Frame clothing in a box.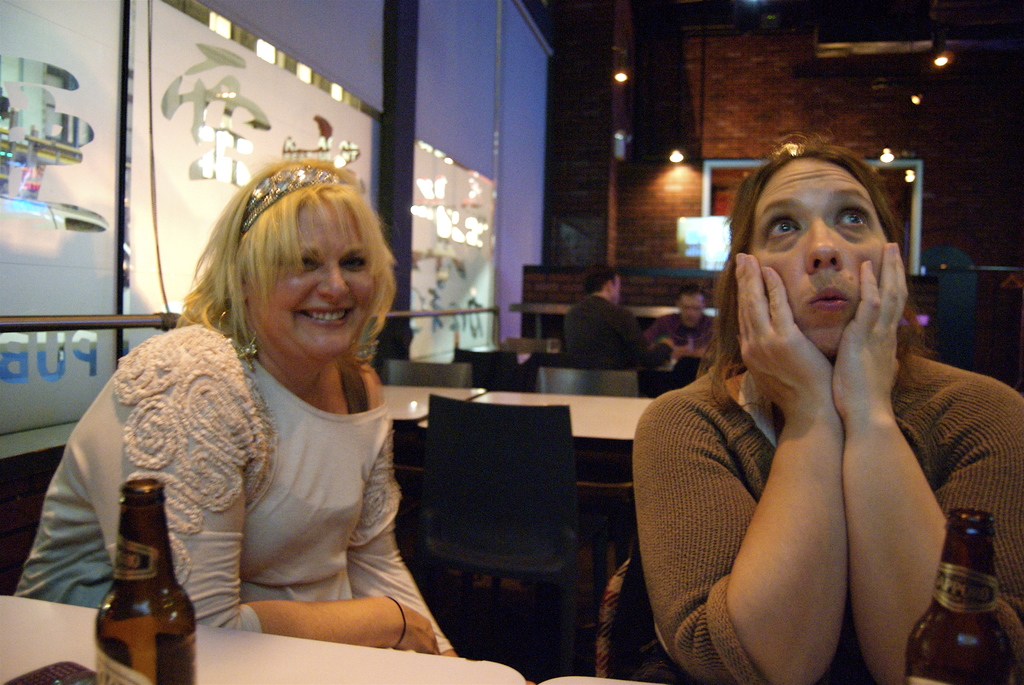
BBox(562, 285, 662, 379).
